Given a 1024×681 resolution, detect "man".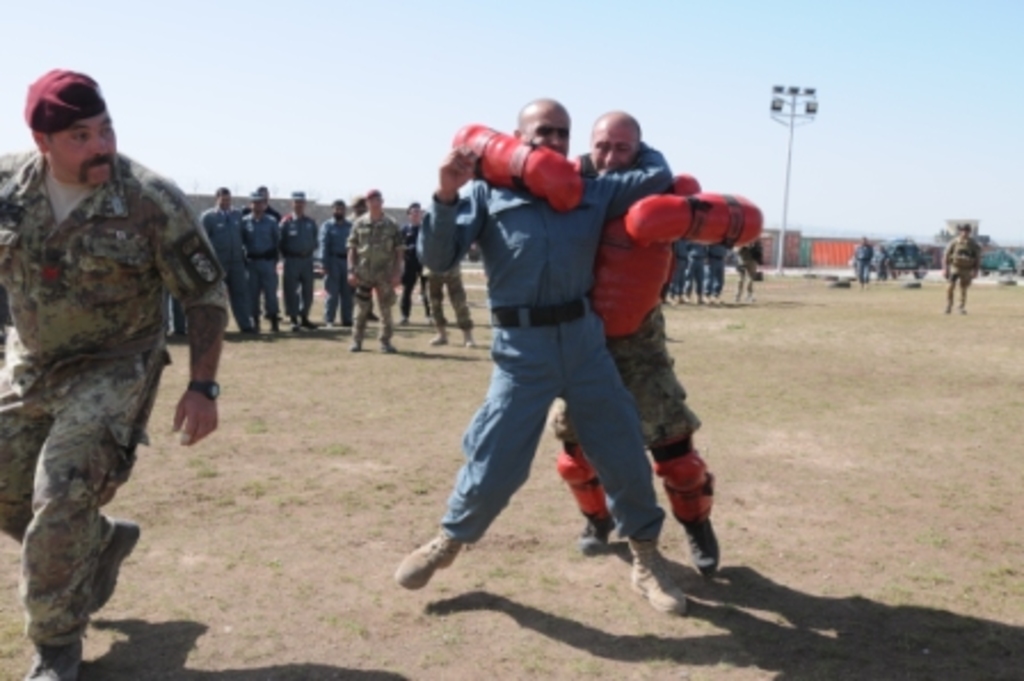
704:245:725:302.
